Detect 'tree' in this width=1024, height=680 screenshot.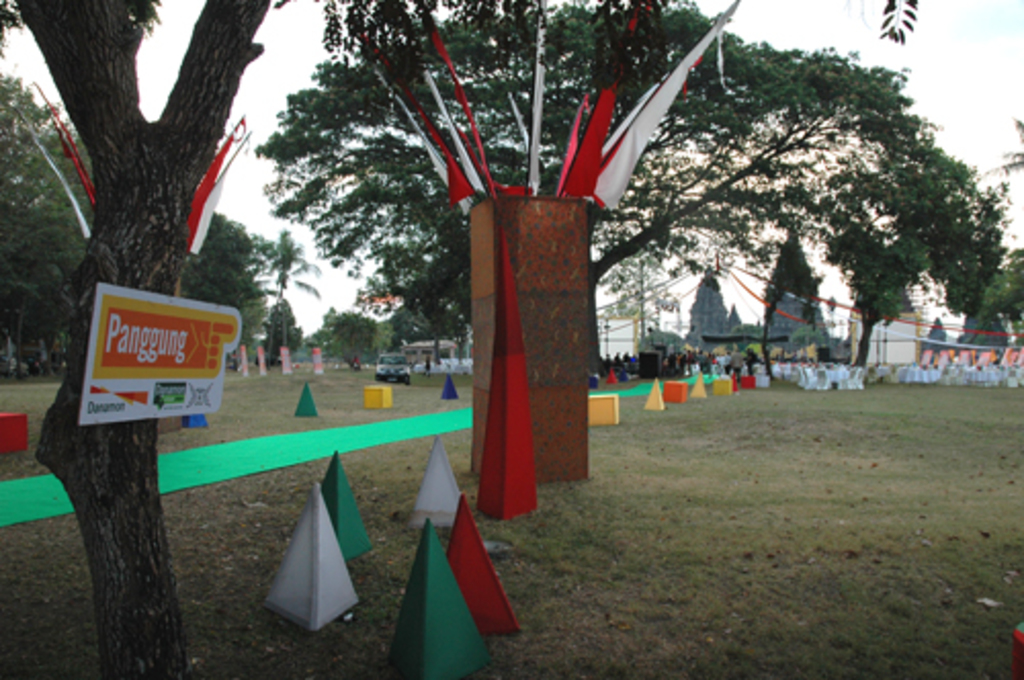
Detection: [256, 295, 303, 367].
